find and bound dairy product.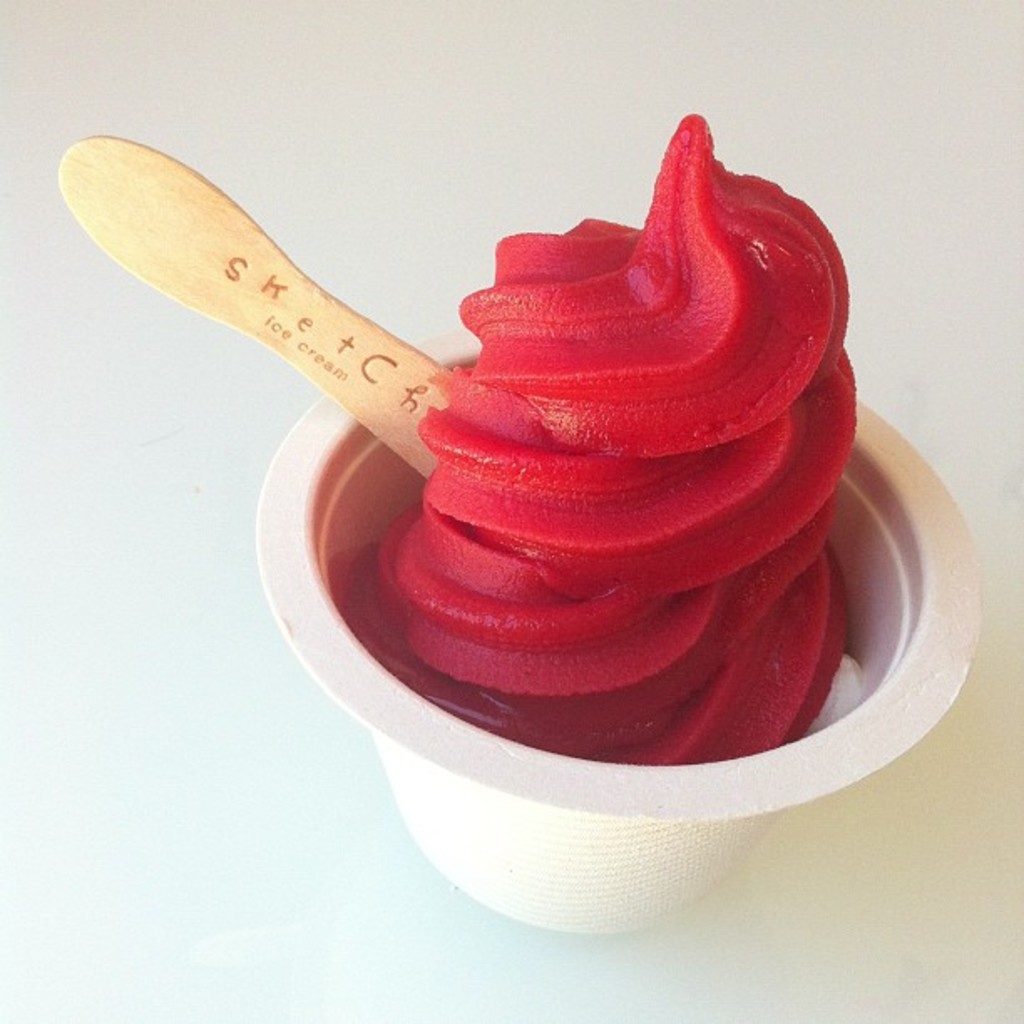
Bound: {"left": 321, "top": 119, "right": 862, "bottom": 765}.
